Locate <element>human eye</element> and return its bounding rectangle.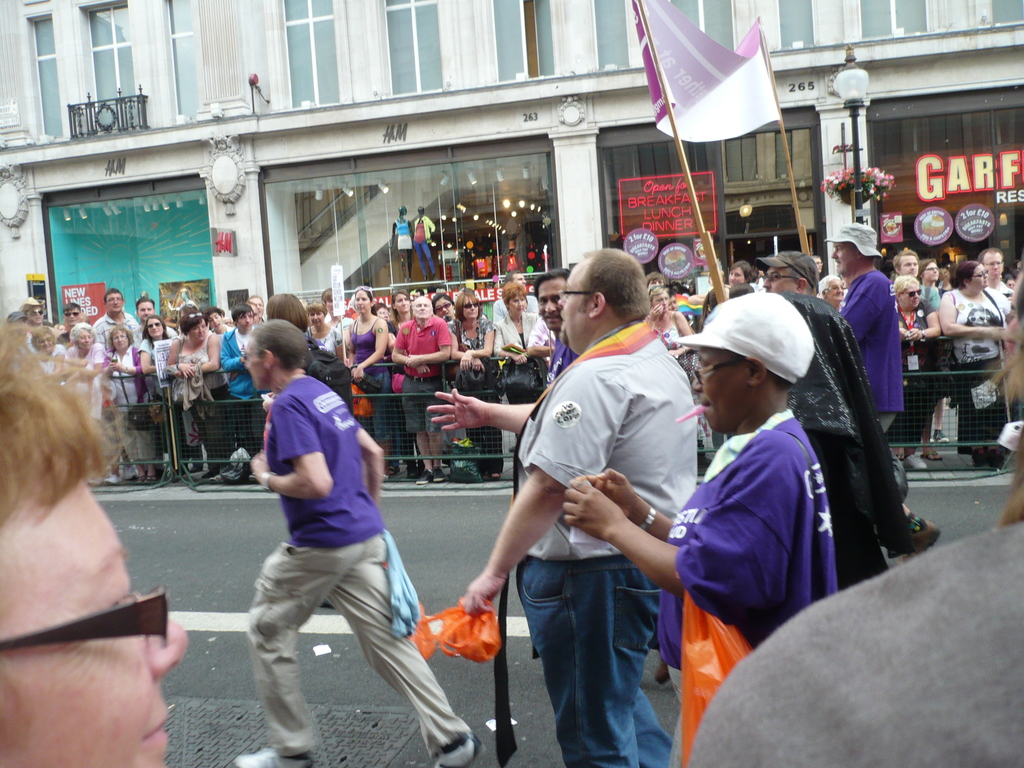
(536, 294, 550, 307).
